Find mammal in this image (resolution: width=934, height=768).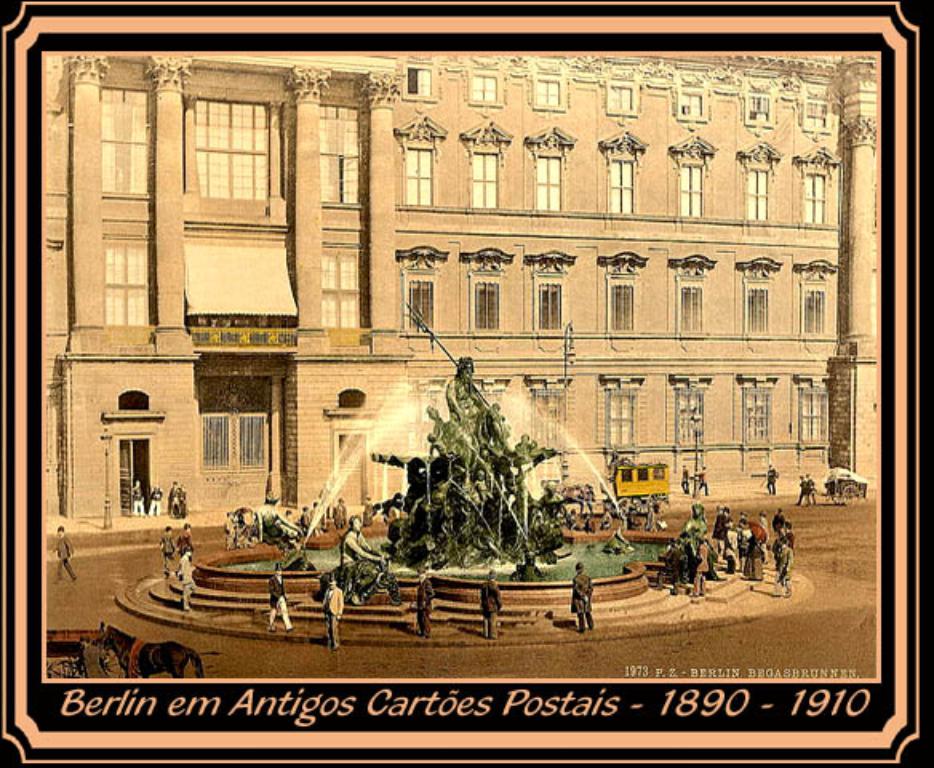
crop(755, 509, 769, 536).
